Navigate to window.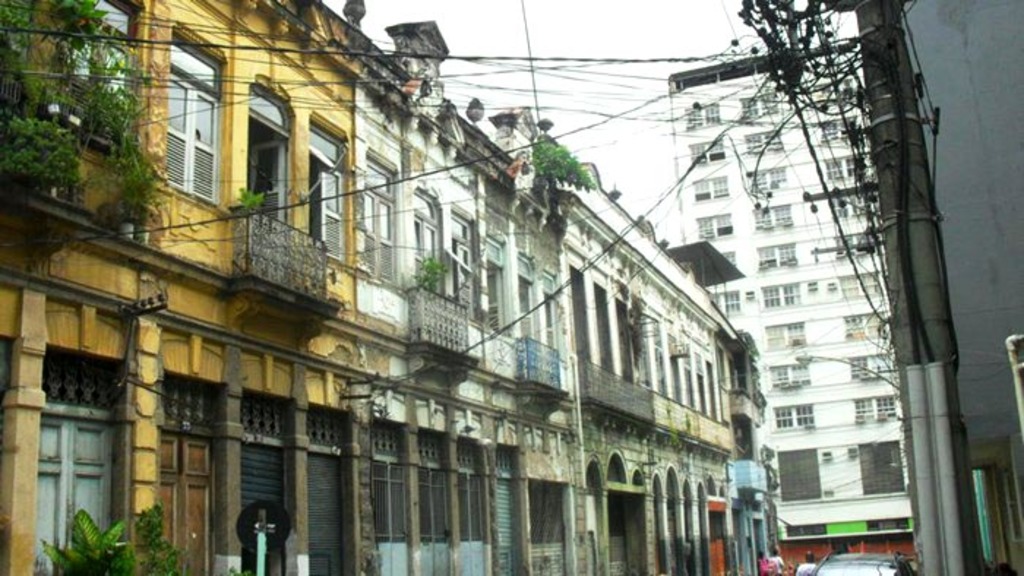
Navigation target: 848:317:888:339.
